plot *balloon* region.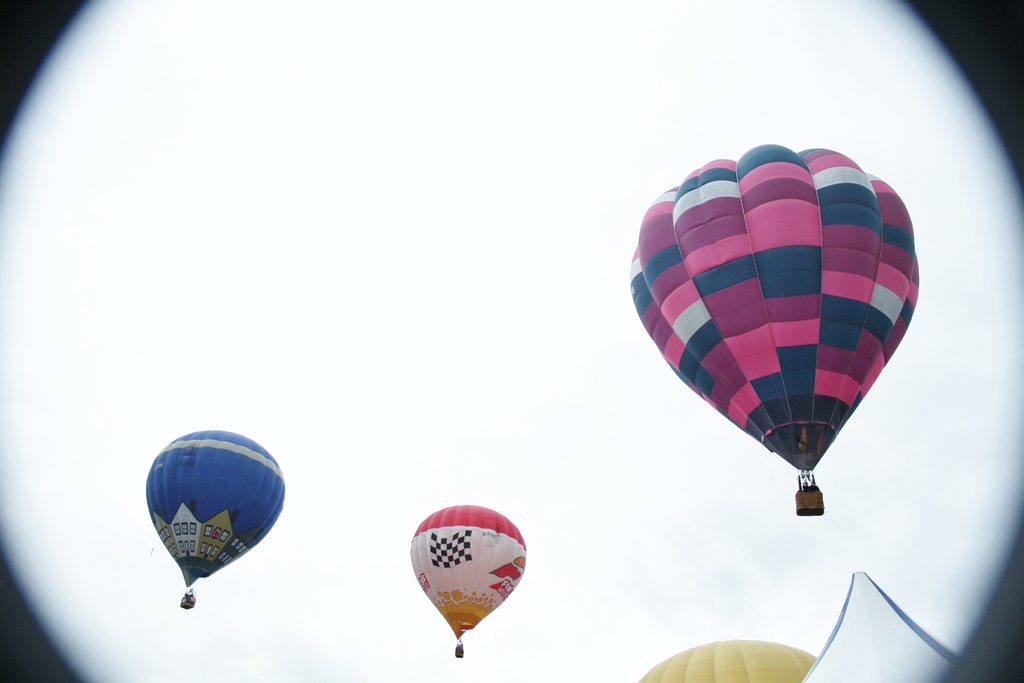
Plotted at {"x1": 143, "y1": 431, "x2": 287, "y2": 584}.
